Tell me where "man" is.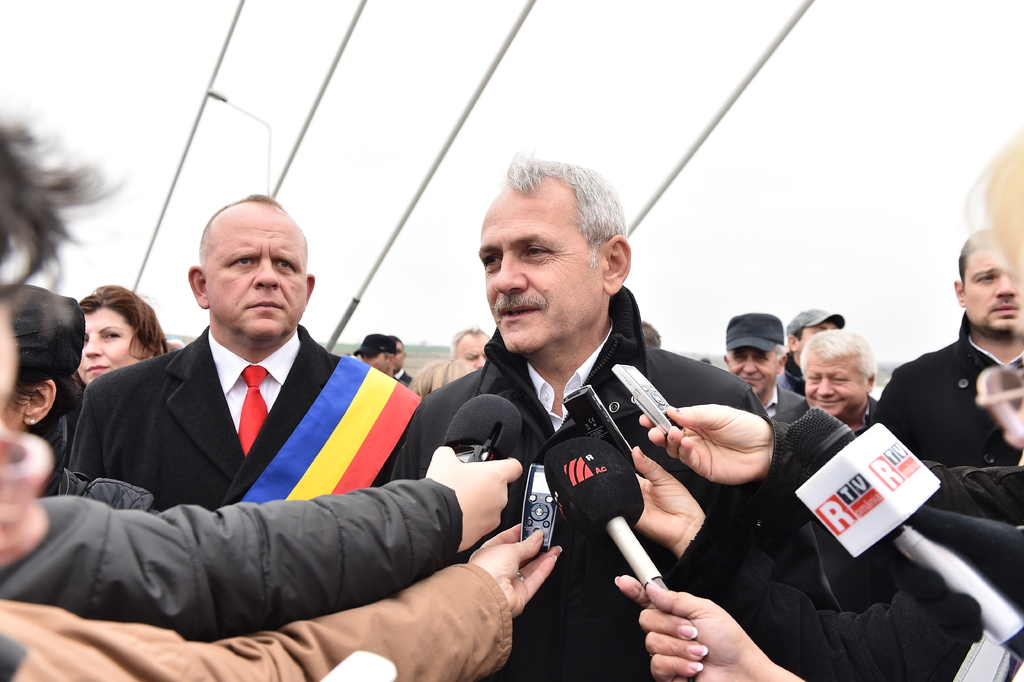
"man" is at bbox=(62, 195, 431, 513).
